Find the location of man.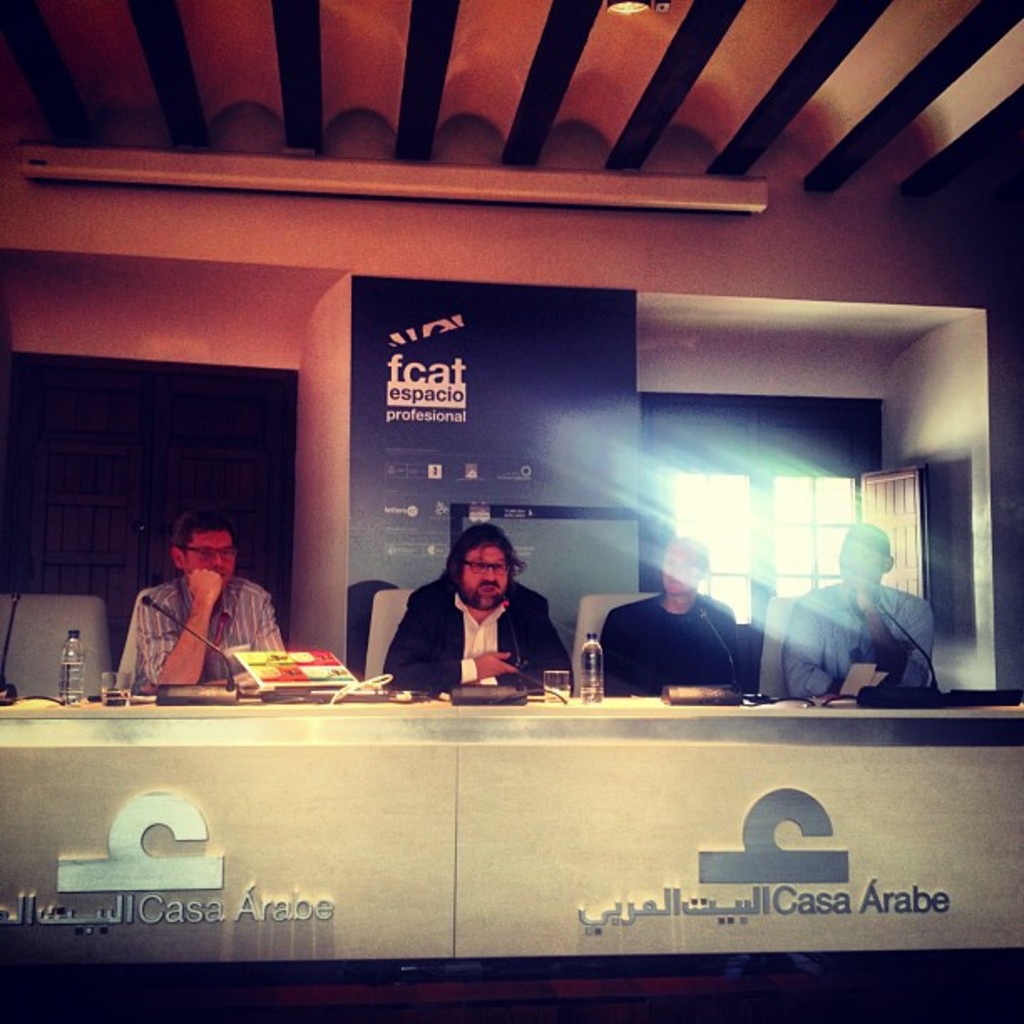
Location: (387, 542, 577, 704).
